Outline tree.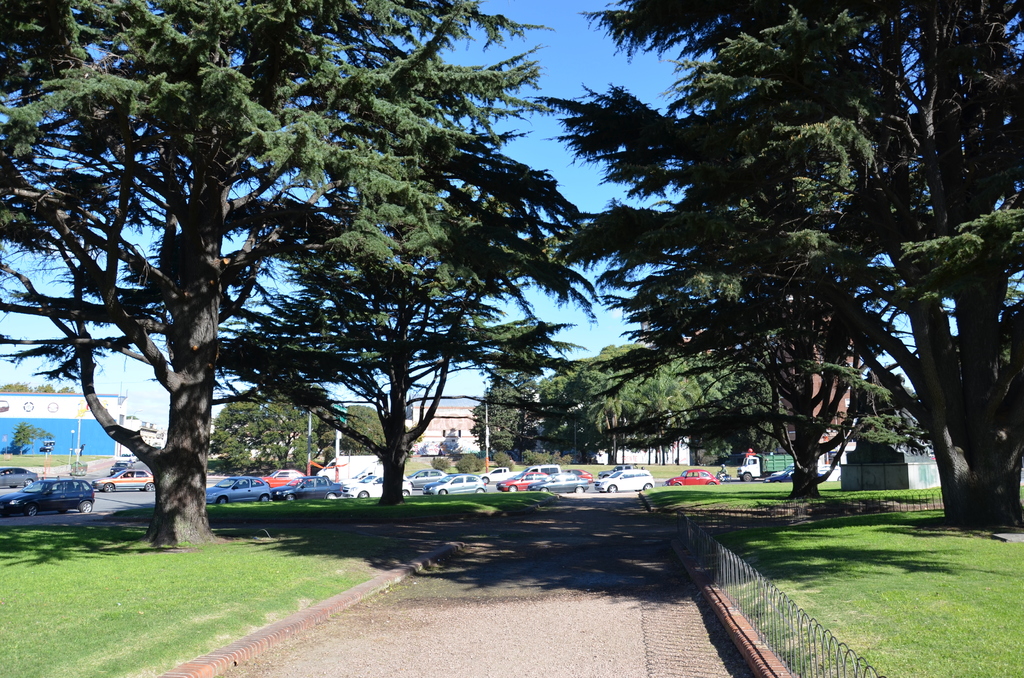
Outline: <bbox>595, 3, 1023, 531</bbox>.
